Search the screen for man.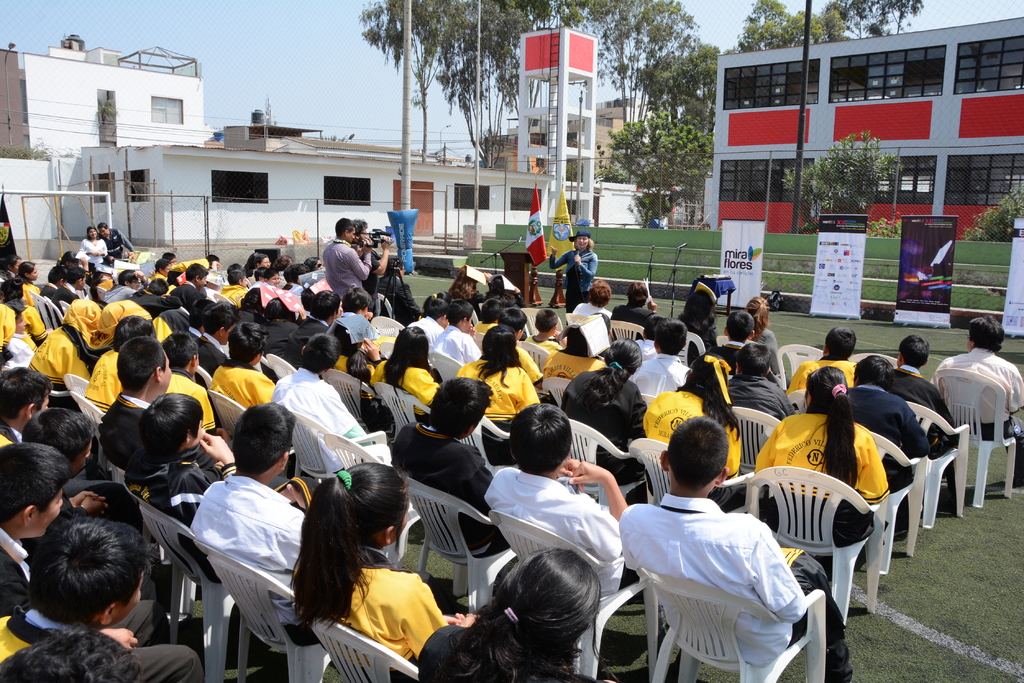
Found at left=22, top=406, right=146, bottom=550.
